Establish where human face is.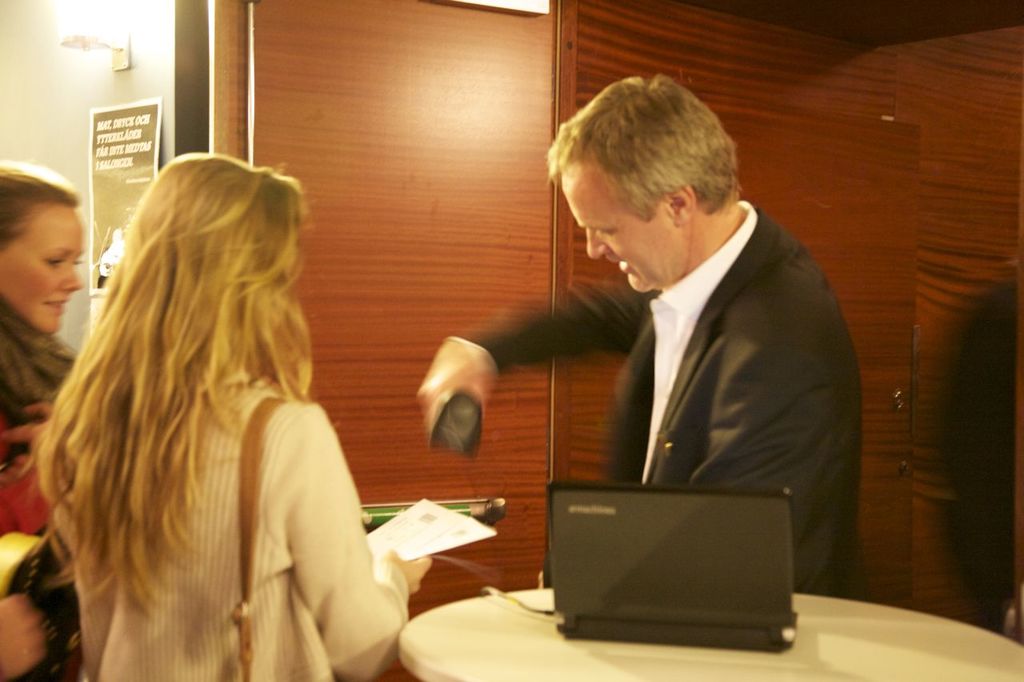
Established at bbox=[559, 171, 672, 287].
